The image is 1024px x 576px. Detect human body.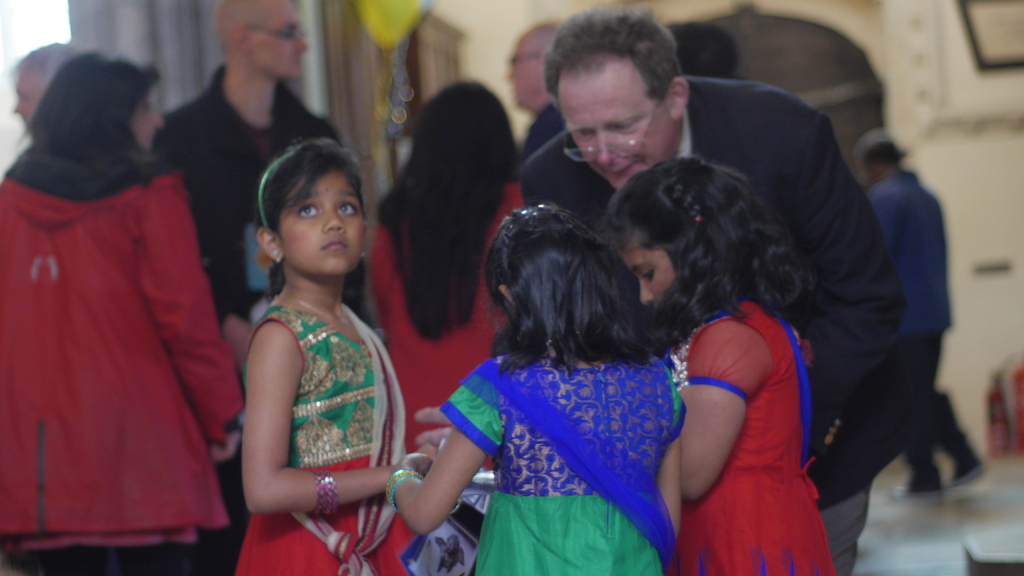
Detection: [x1=1, y1=151, x2=241, y2=575].
